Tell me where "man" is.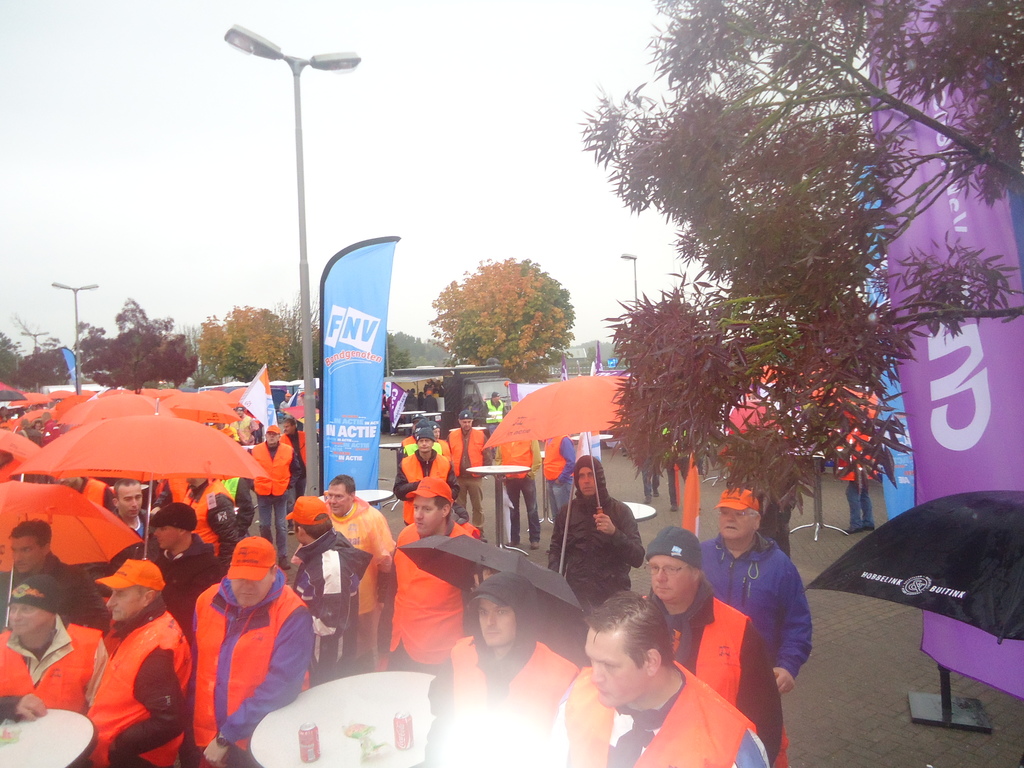
"man" is at 291:476:395:675.
